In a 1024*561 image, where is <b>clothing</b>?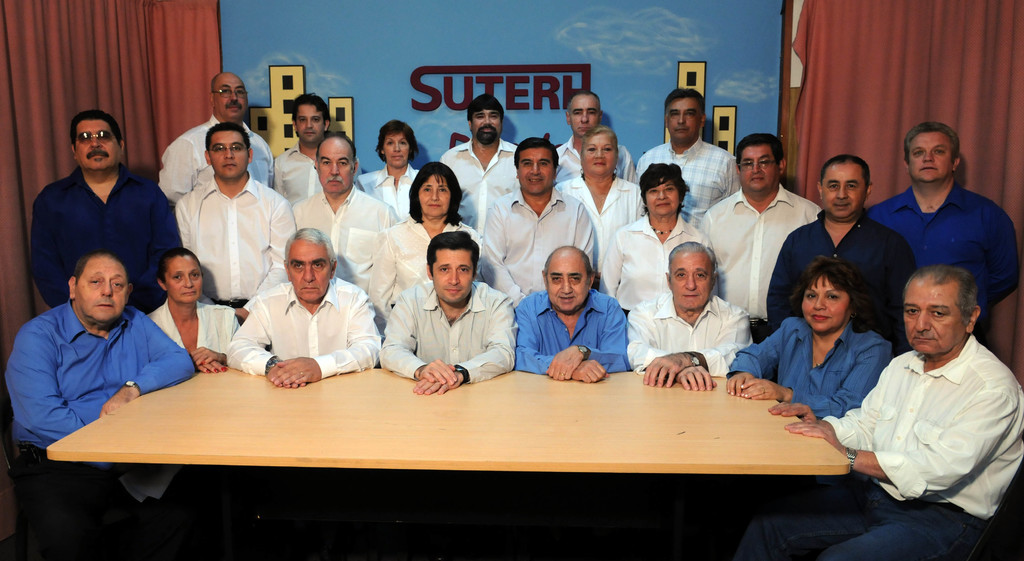
l=271, t=142, r=321, b=207.
